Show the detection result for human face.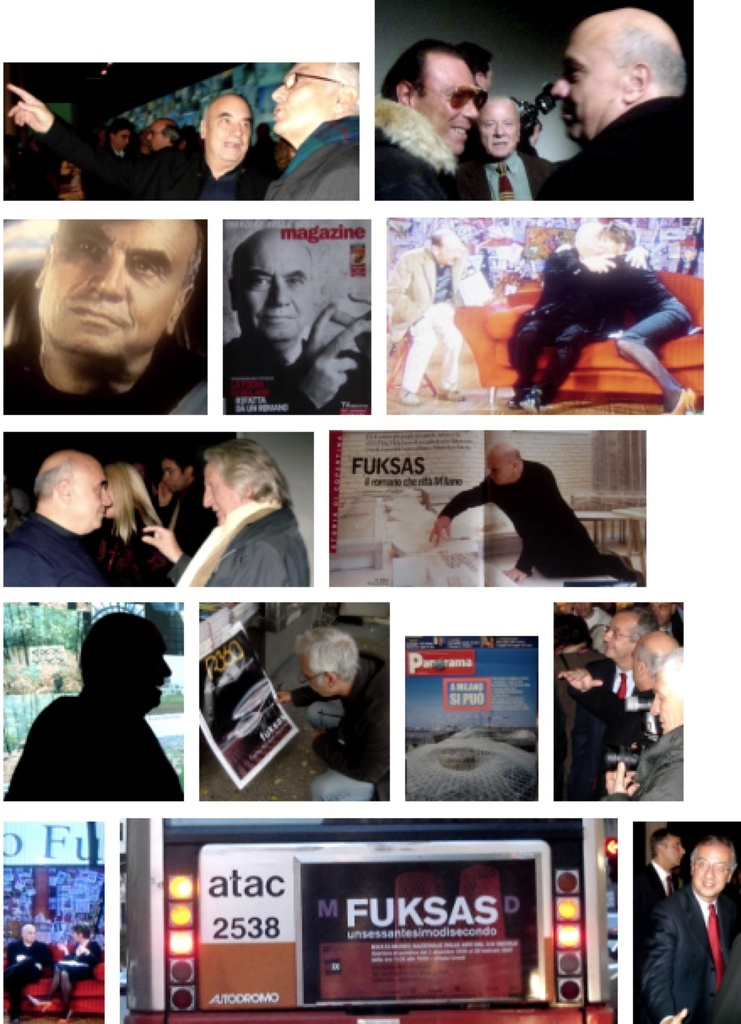
bbox=(205, 461, 235, 523).
